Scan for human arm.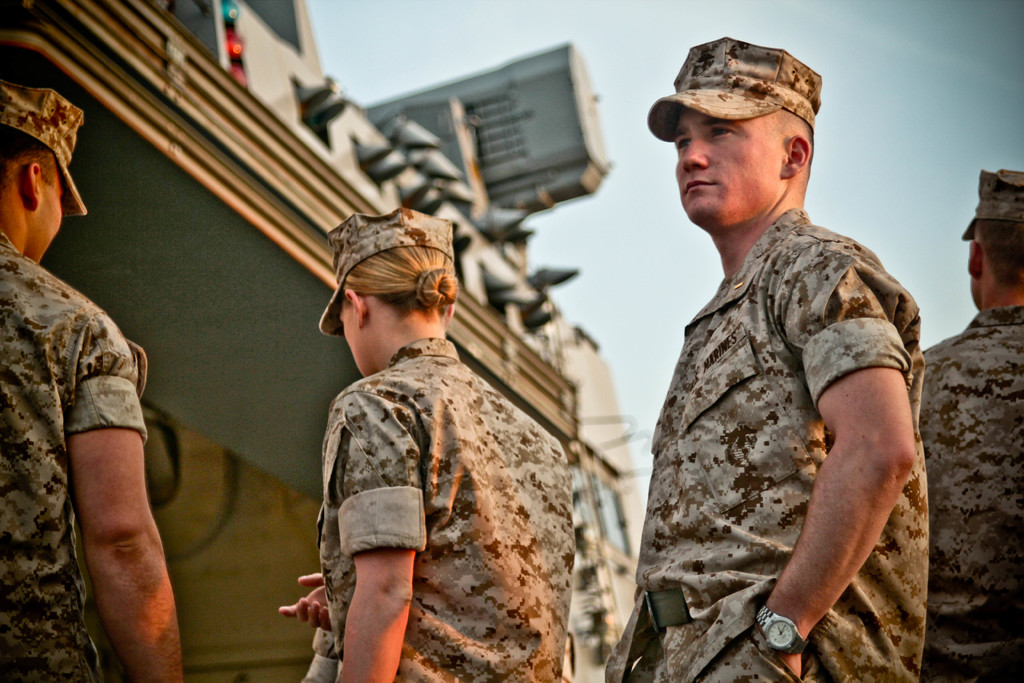
Scan result: x1=333, y1=373, x2=426, y2=682.
